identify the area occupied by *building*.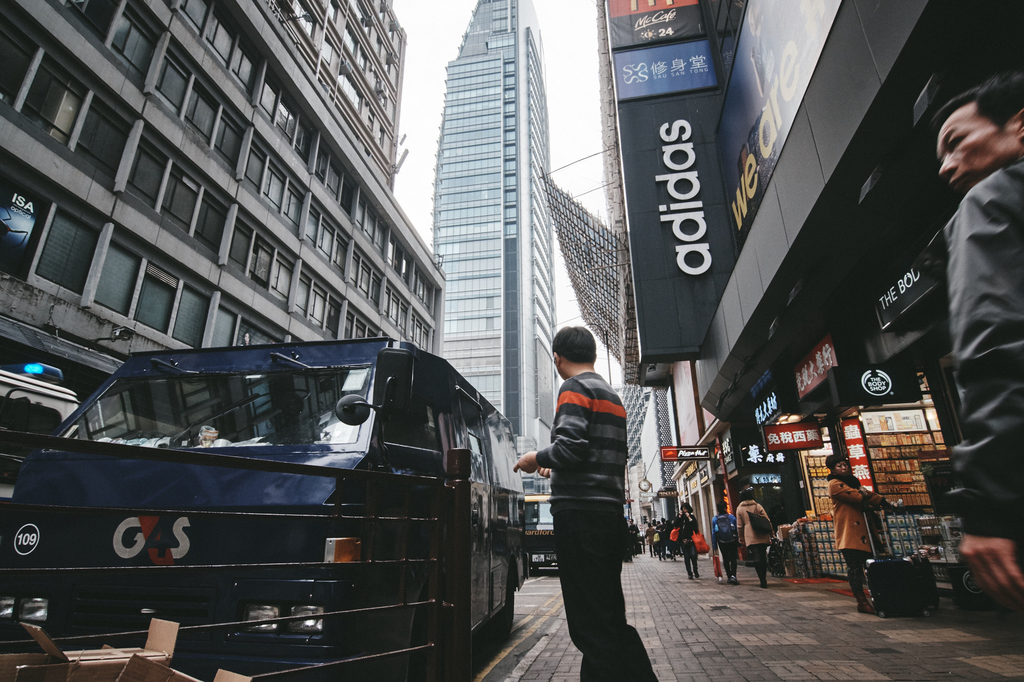
Area: detection(426, 0, 557, 475).
